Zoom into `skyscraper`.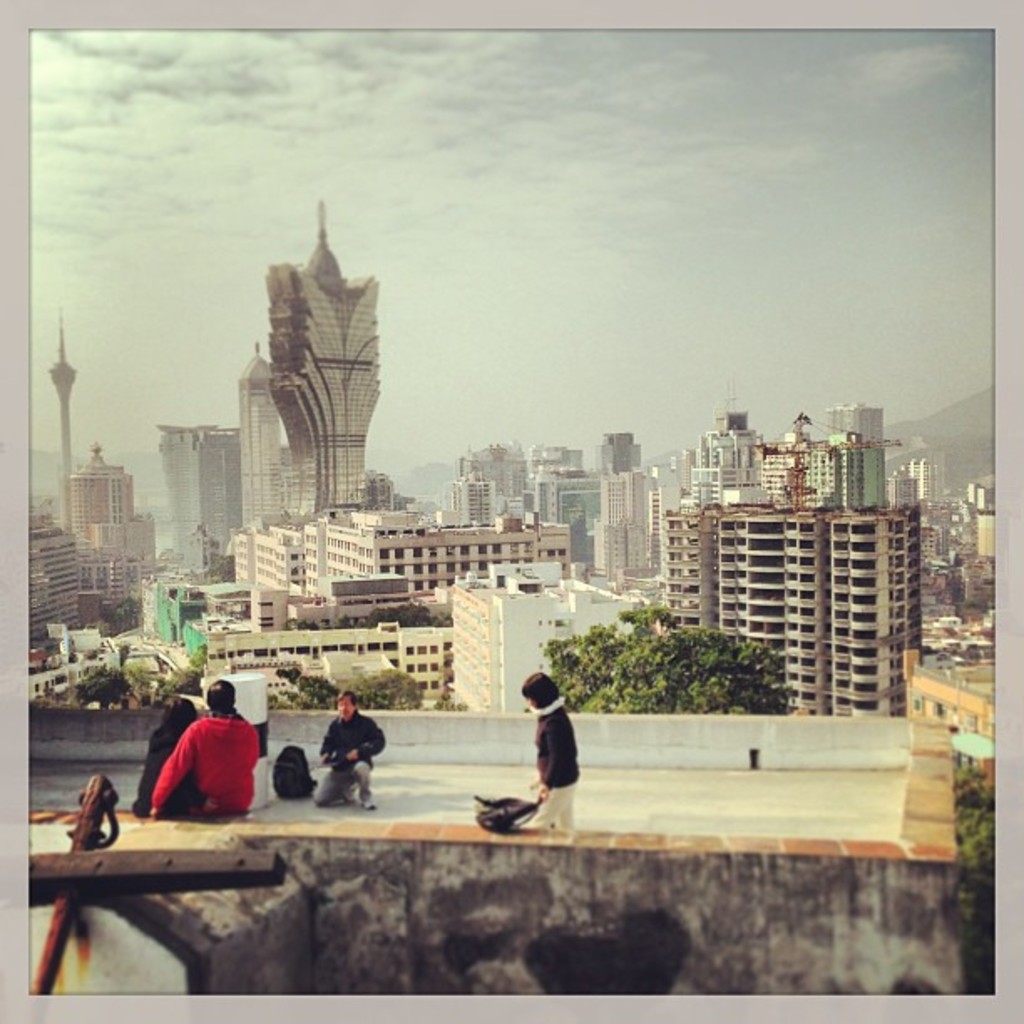
Zoom target: left=253, top=211, right=400, bottom=534.
